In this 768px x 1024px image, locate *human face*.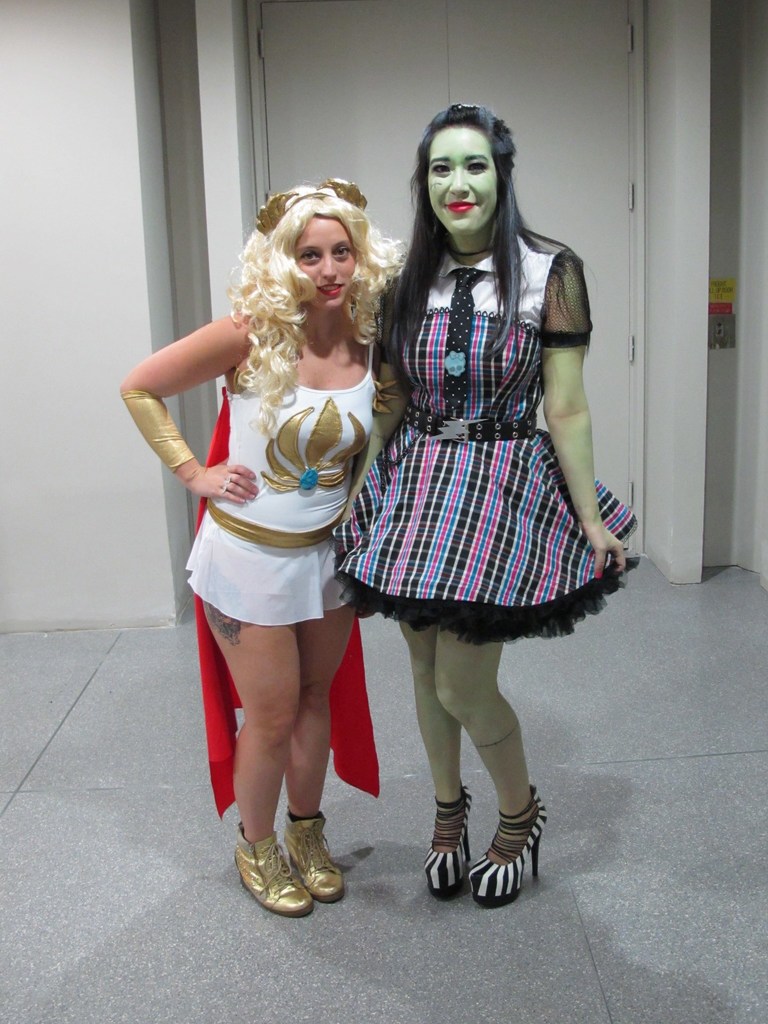
Bounding box: {"left": 294, "top": 218, "right": 357, "bottom": 303}.
